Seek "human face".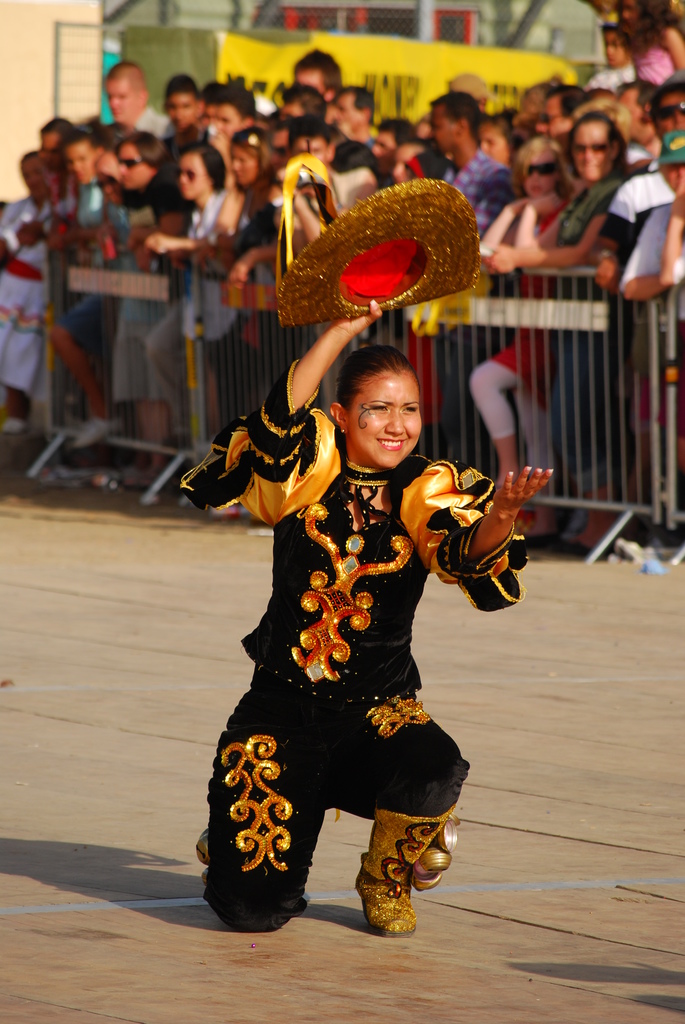
box(523, 154, 559, 194).
